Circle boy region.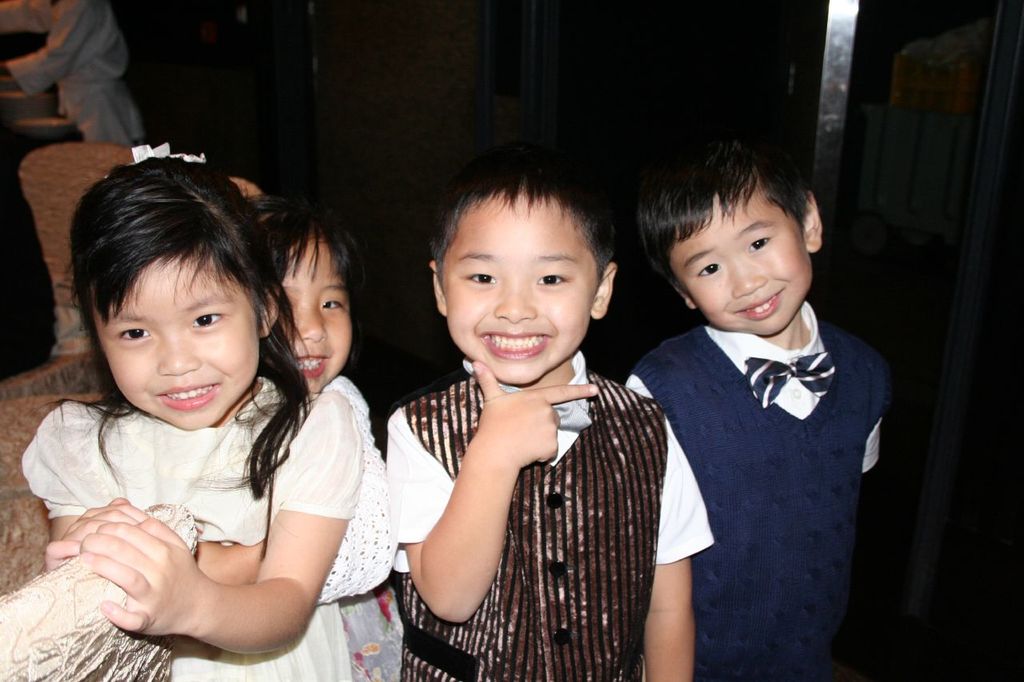
Region: 392 168 715 681.
